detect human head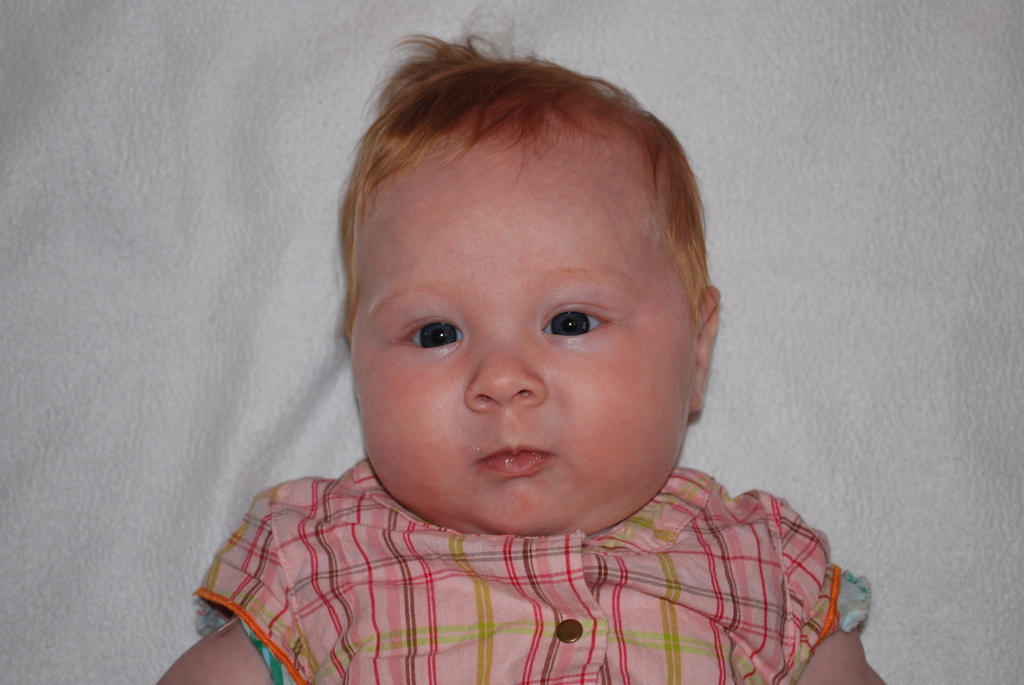
crop(324, 37, 717, 528)
